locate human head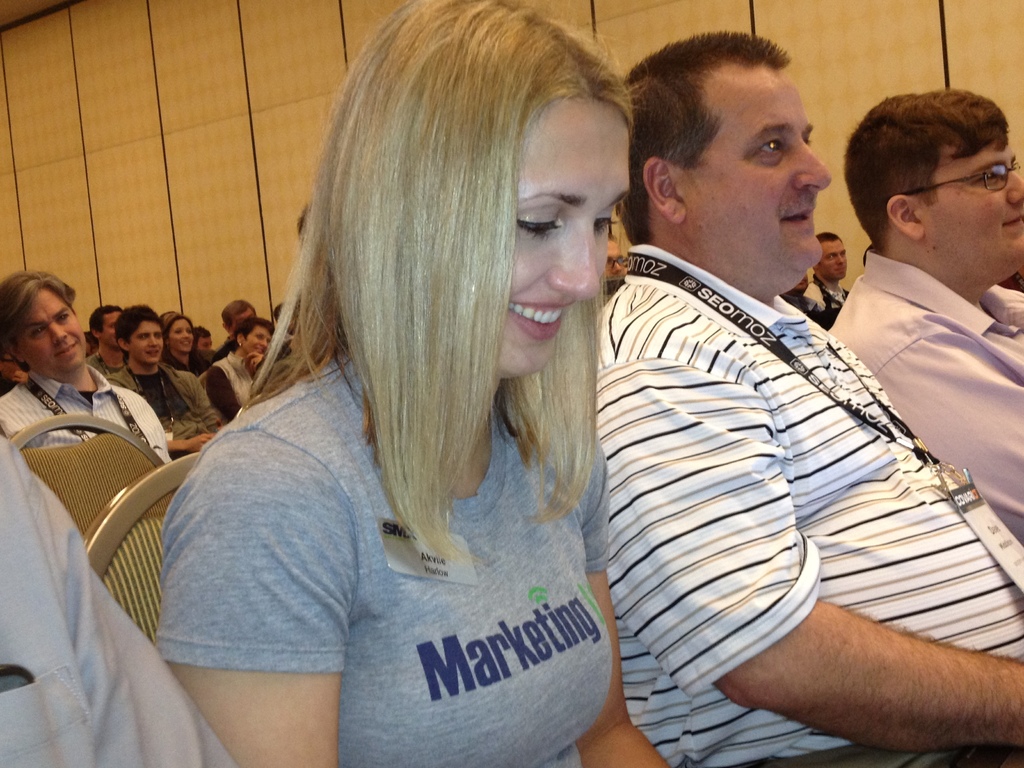
{"x1": 795, "y1": 274, "x2": 811, "y2": 294}
